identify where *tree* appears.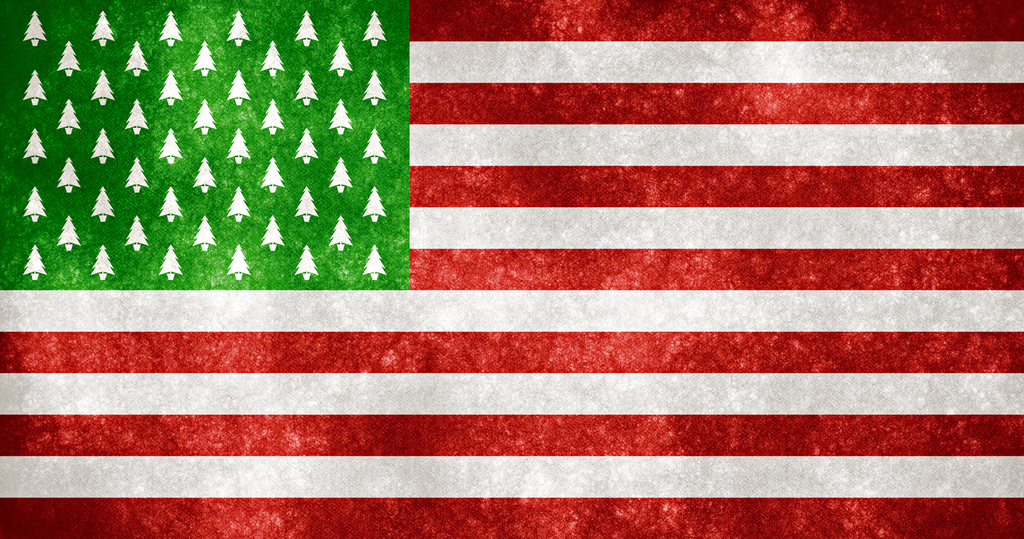
Appears at (25,126,44,158).
